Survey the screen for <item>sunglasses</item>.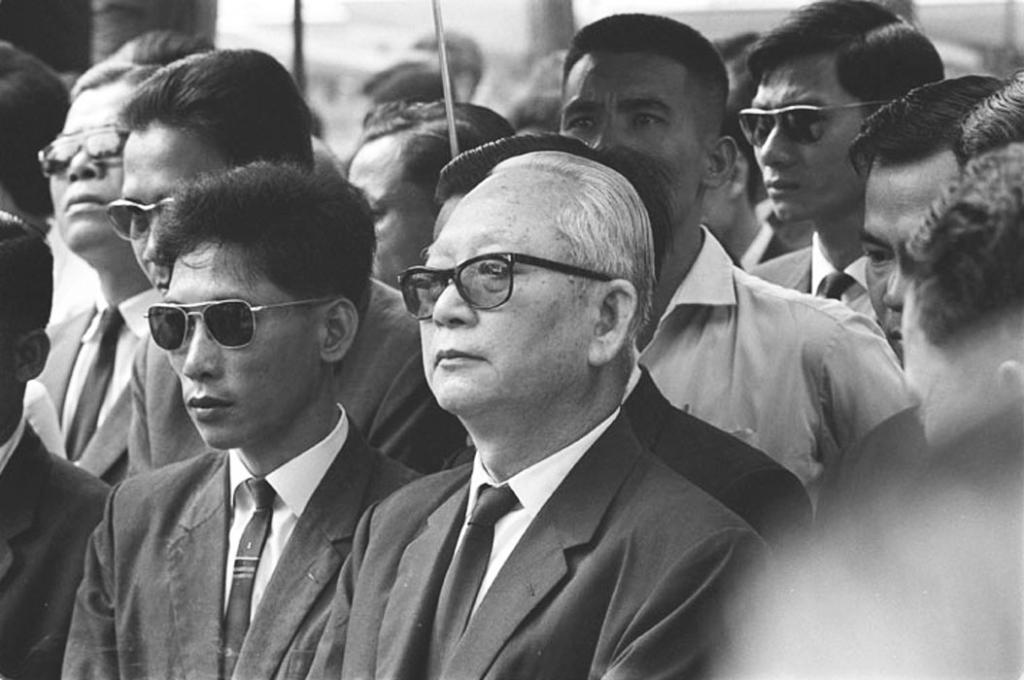
Survey found: box(737, 97, 898, 152).
